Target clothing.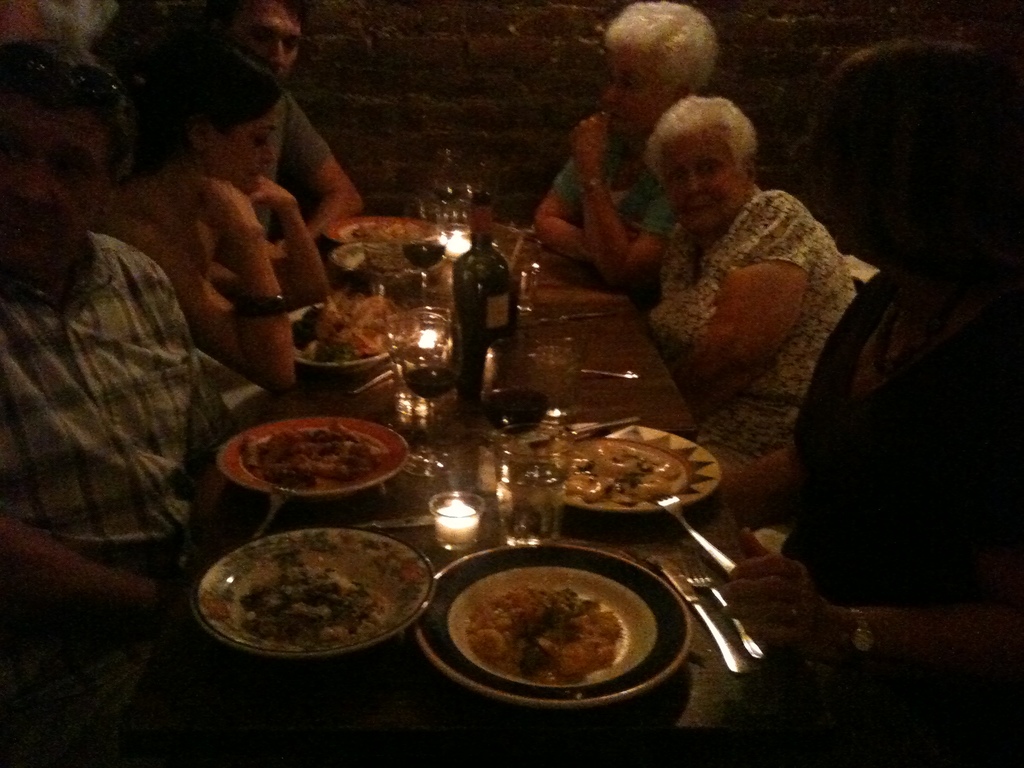
Target region: left=92, top=172, right=242, bottom=342.
